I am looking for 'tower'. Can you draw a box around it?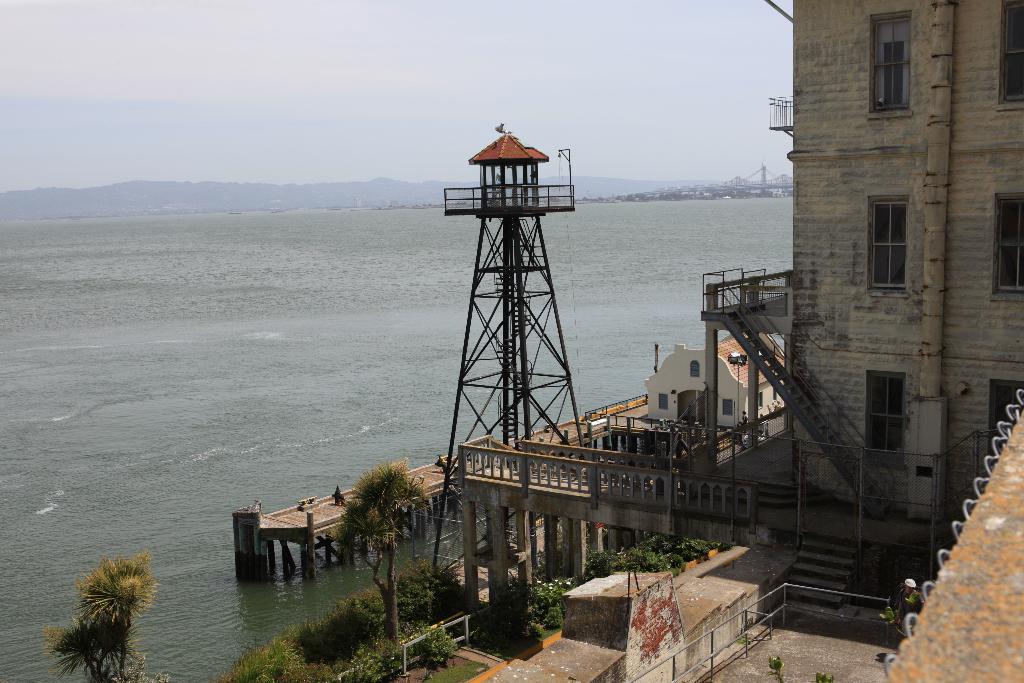
Sure, the bounding box is [433, 123, 594, 609].
